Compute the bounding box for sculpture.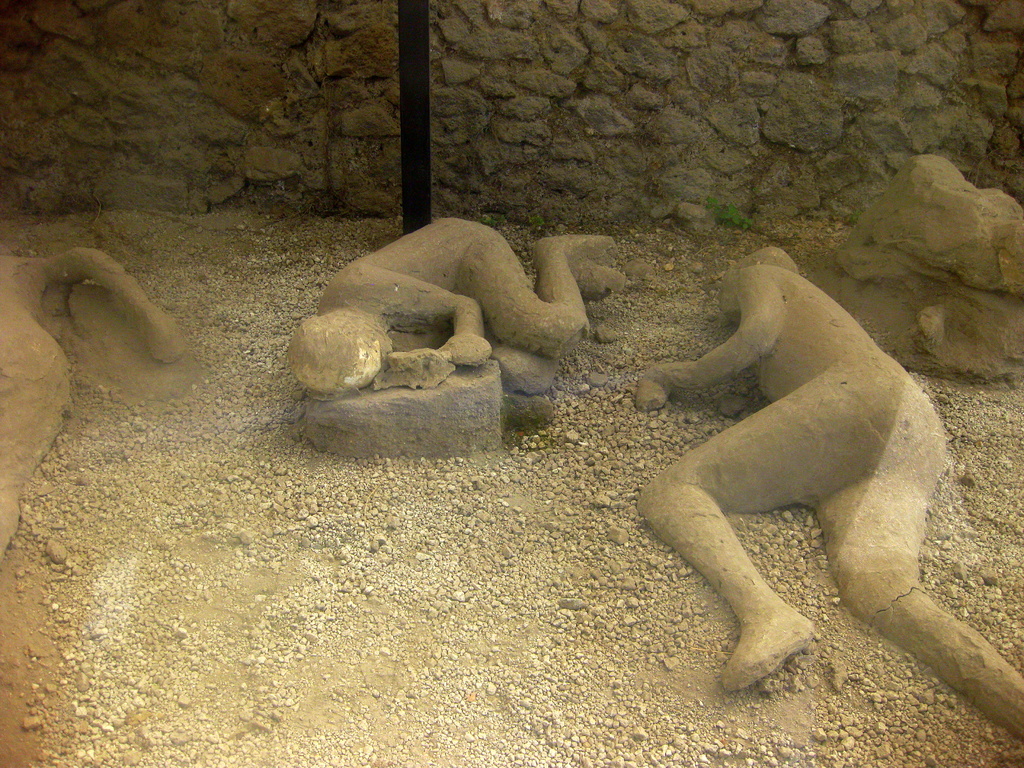
[0, 241, 185, 557].
